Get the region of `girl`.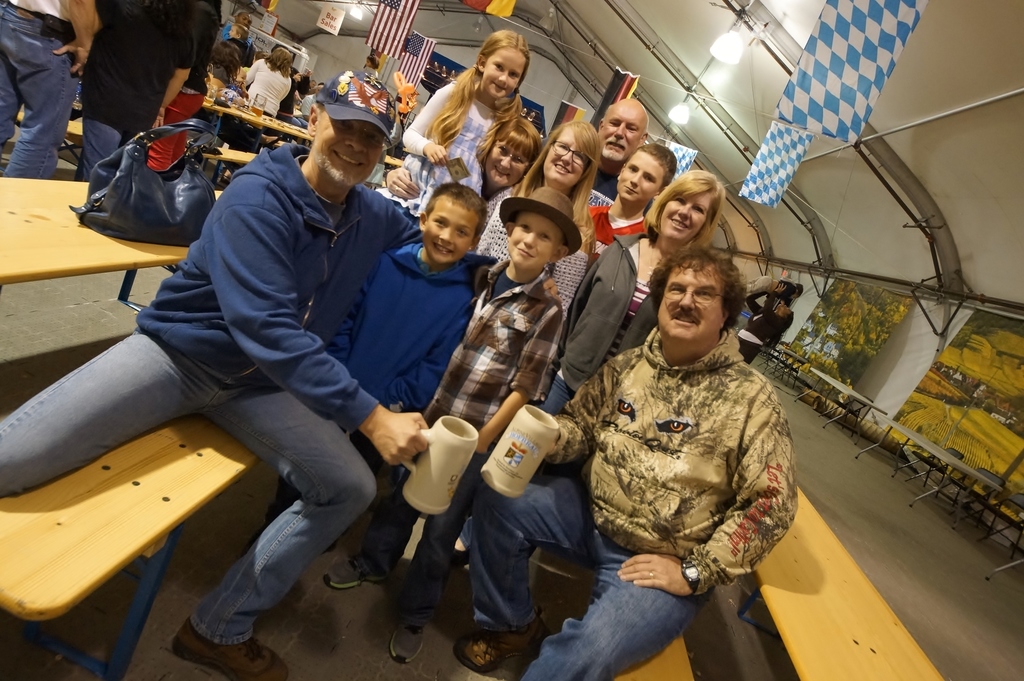
[406, 29, 531, 208].
